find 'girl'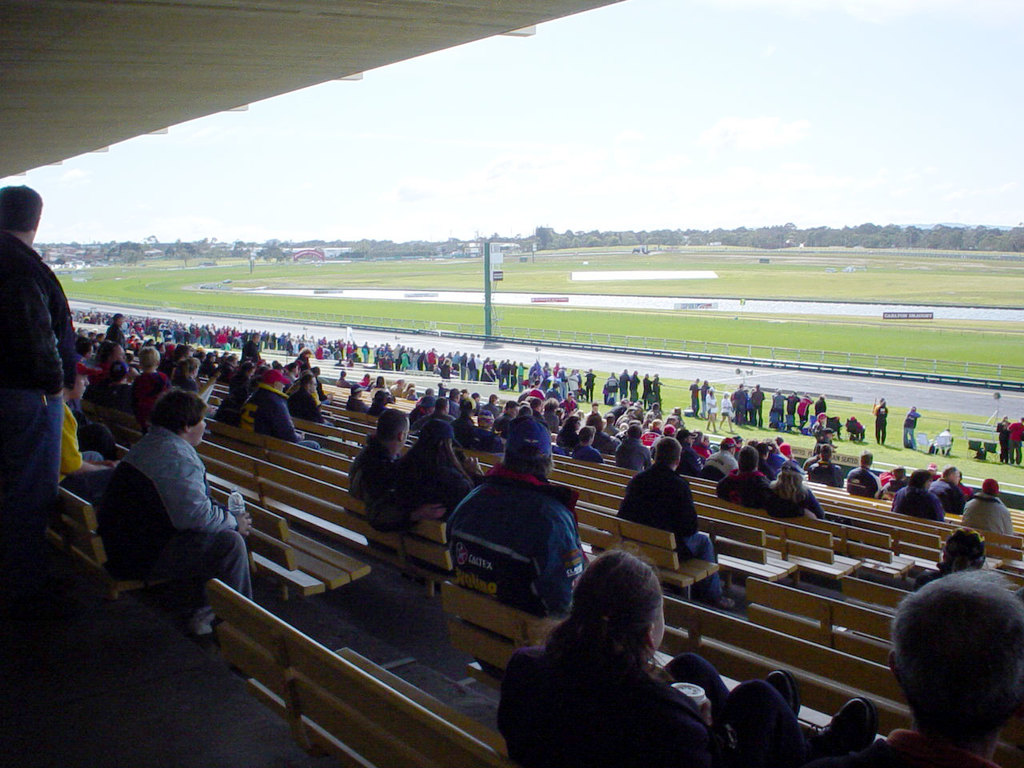
l=761, t=458, r=831, b=523
